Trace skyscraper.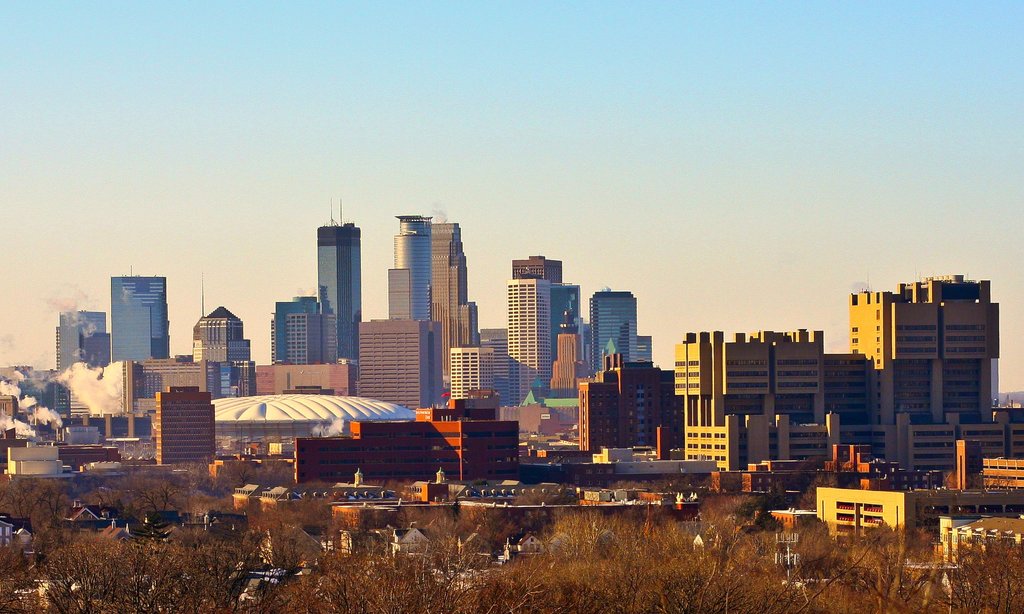
Traced to region(316, 197, 360, 369).
